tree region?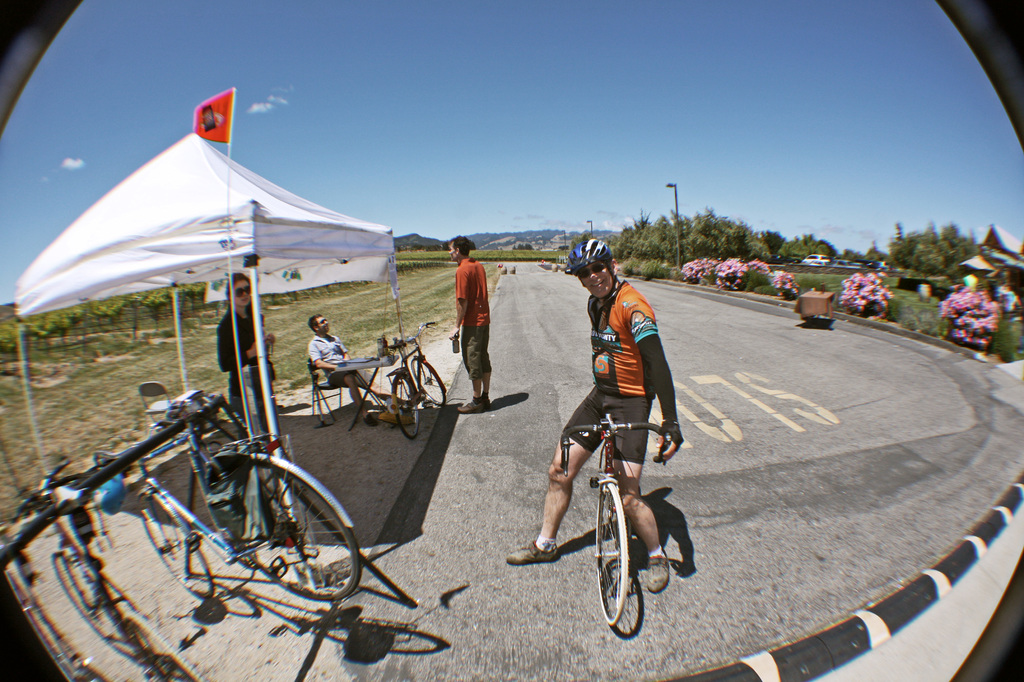
select_region(865, 246, 881, 264)
